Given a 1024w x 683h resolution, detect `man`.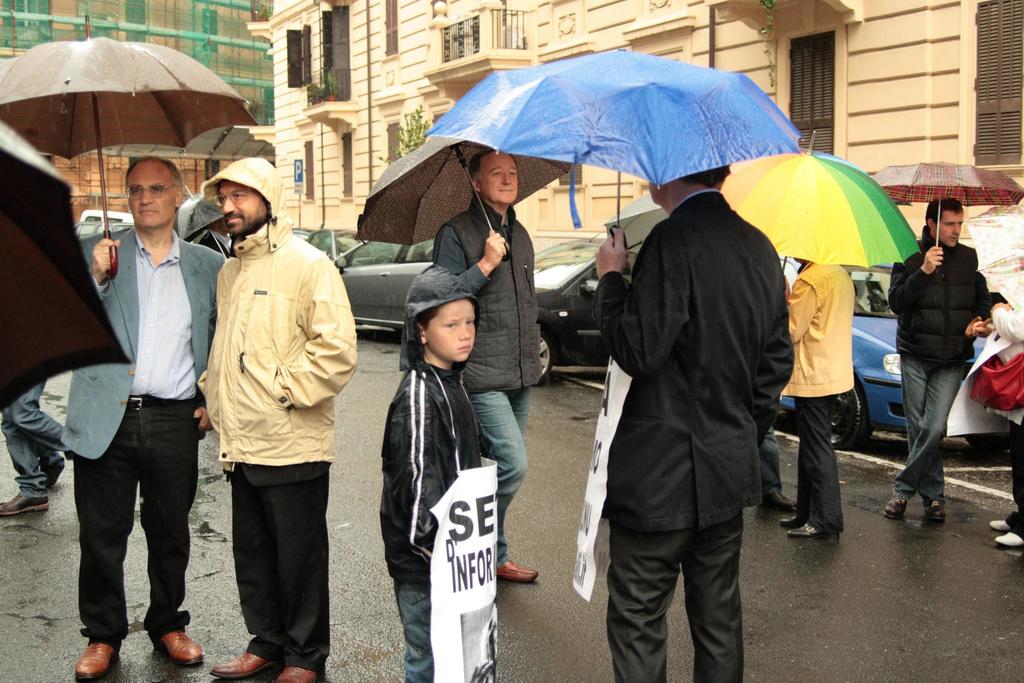
box(591, 161, 792, 682).
